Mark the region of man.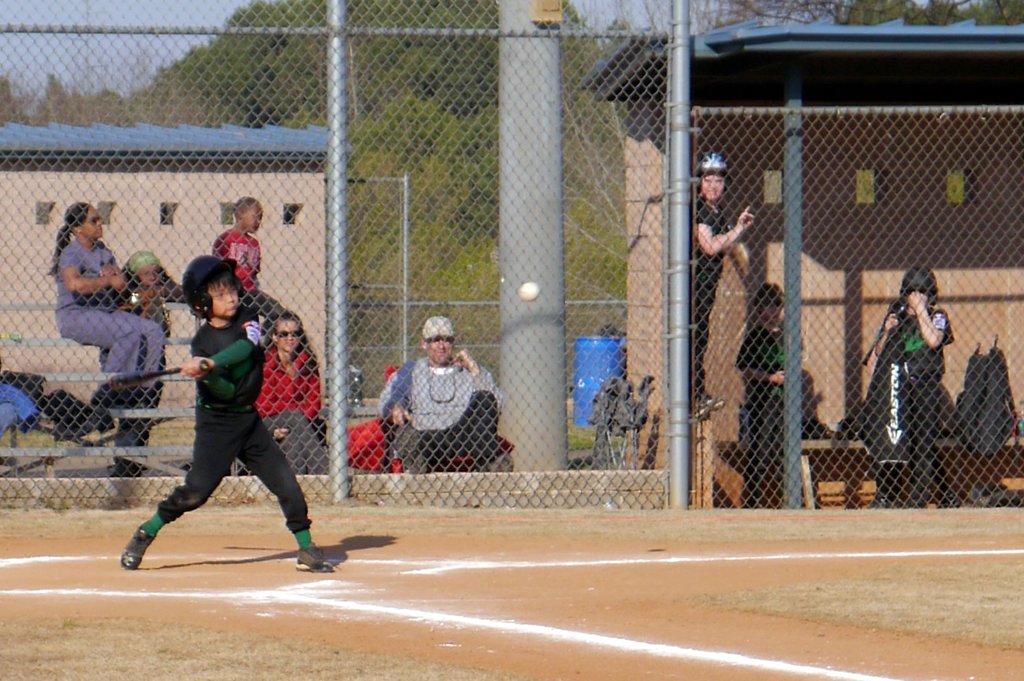
Region: (x1=373, y1=326, x2=497, y2=486).
